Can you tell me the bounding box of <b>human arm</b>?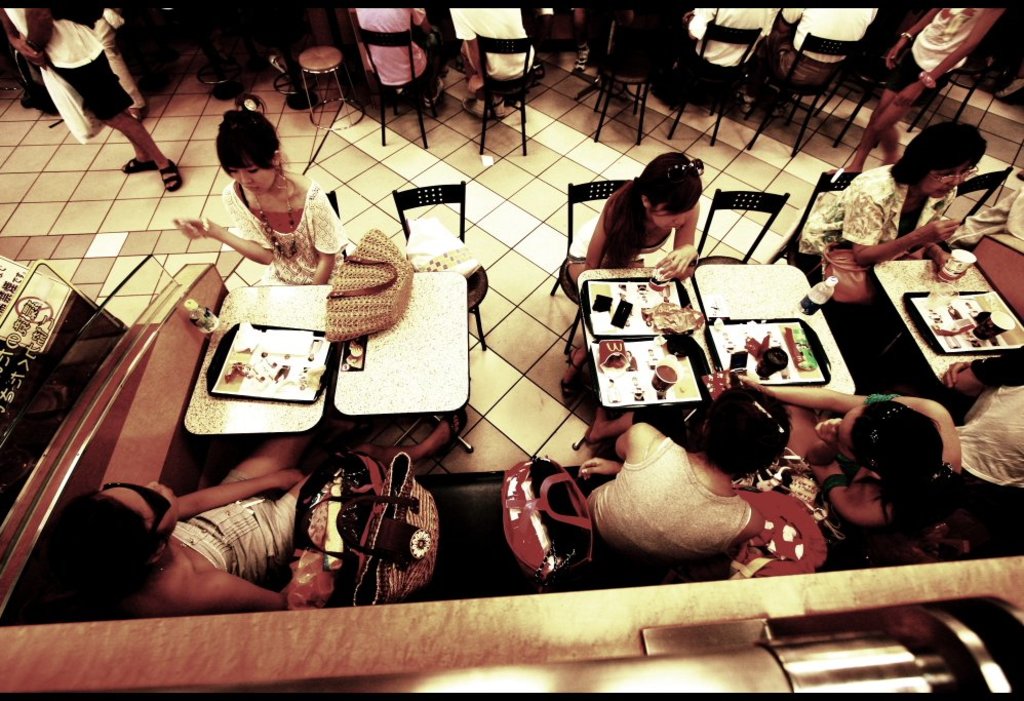
box=[460, 12, 507, 95].
